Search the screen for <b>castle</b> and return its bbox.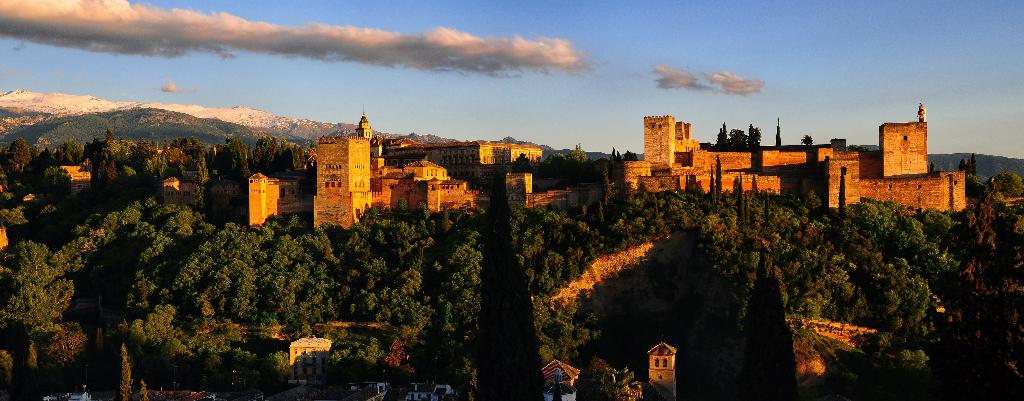
Found: [307,126,484,239].
